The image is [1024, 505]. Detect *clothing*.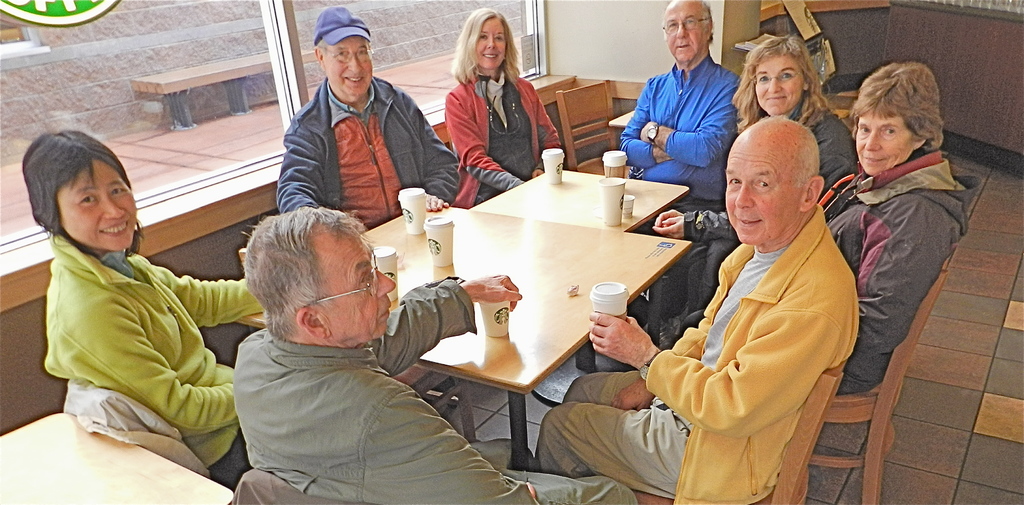
Detection: 250 323 639 504.
